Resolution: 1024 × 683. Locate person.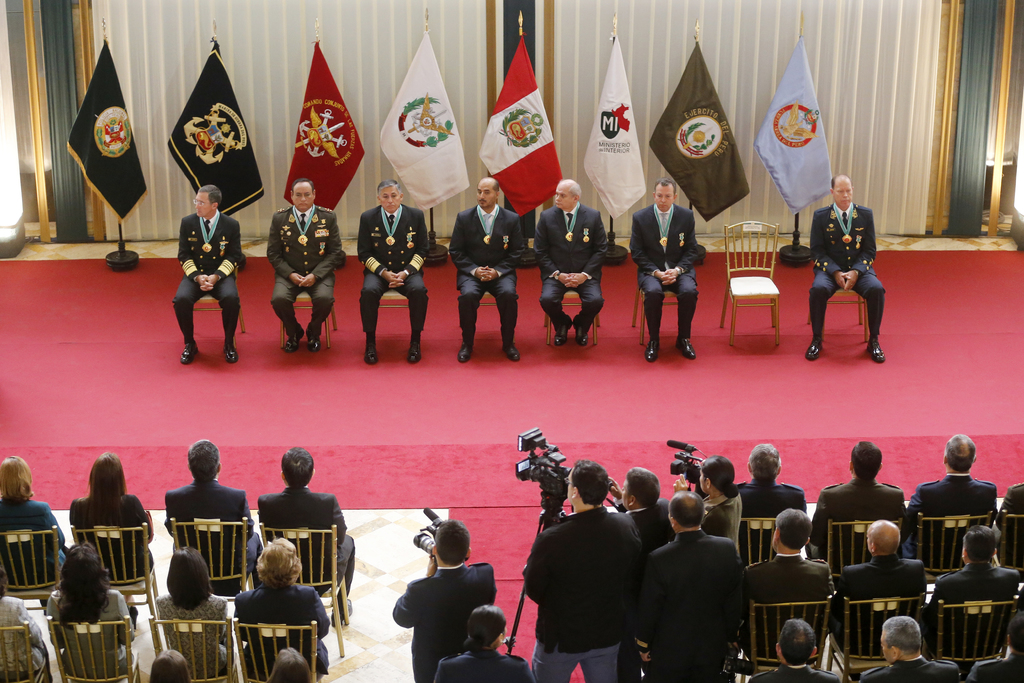
{"x1": 745, "y1": 612, "x2": 842, "y2": 682}.
